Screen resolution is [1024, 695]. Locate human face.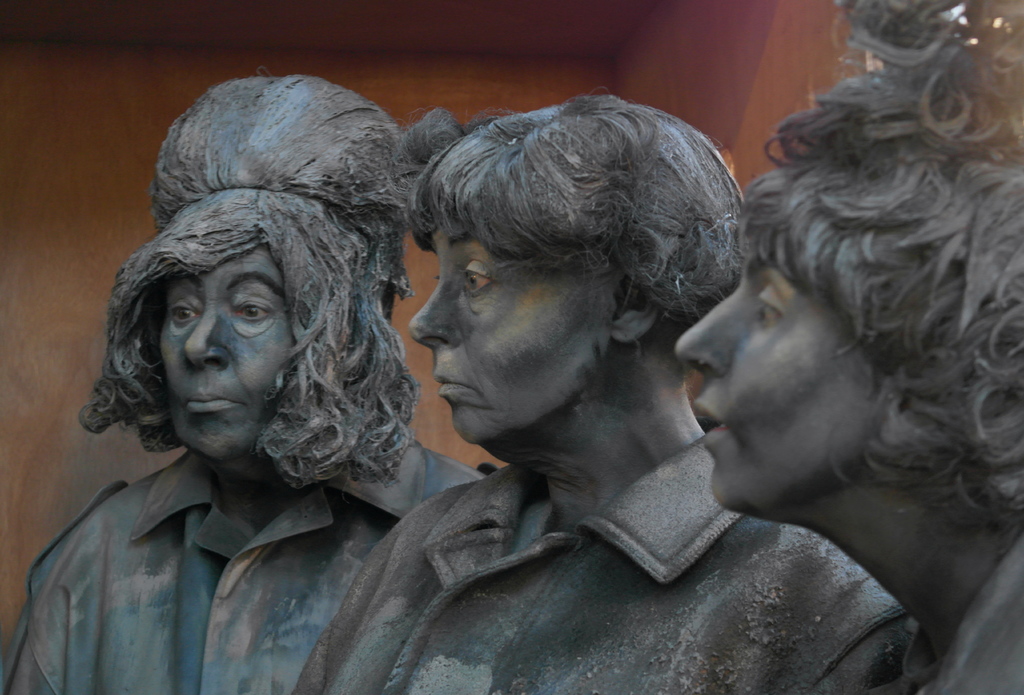
[x1=669, y1=226, x2=881, y2=519].
